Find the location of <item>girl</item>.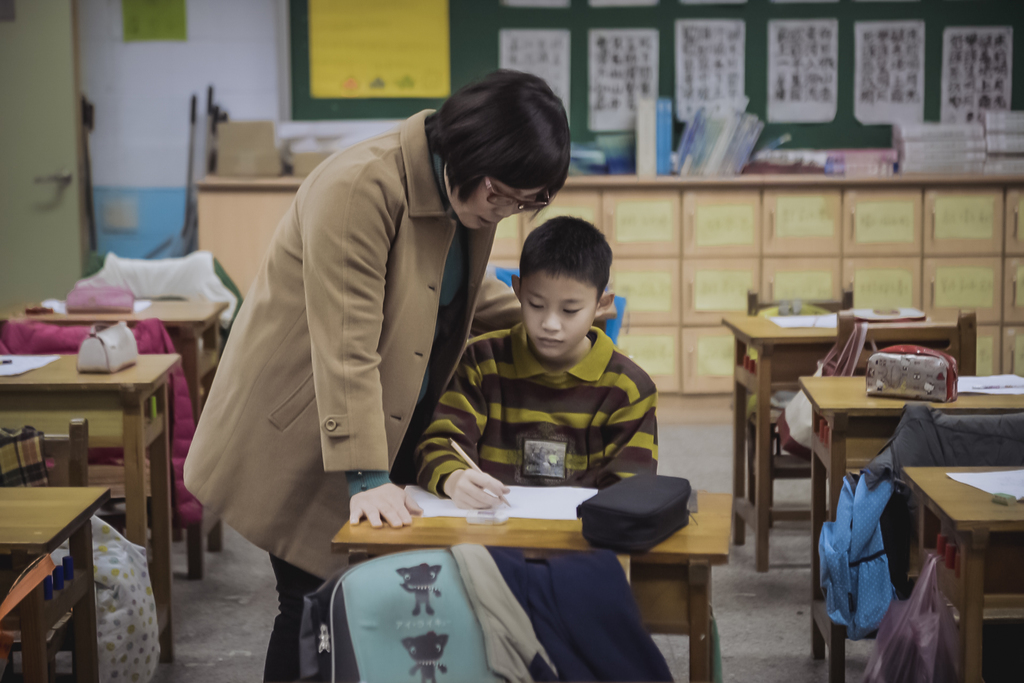
Location: [180,71,572,675].
